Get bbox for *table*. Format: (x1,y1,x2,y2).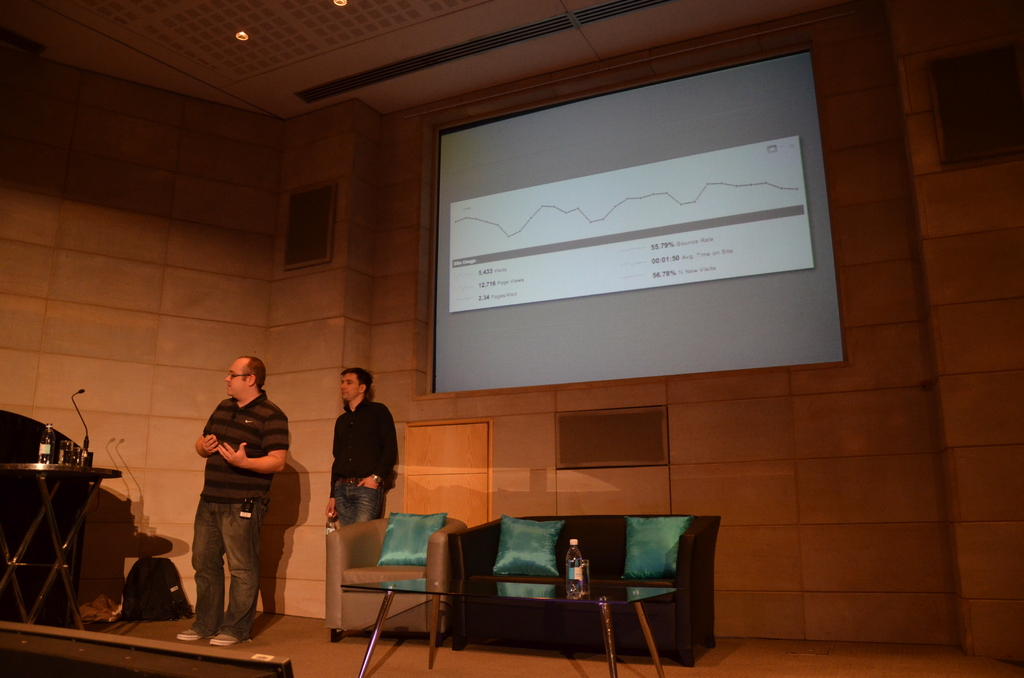
(0,463,123,630).
